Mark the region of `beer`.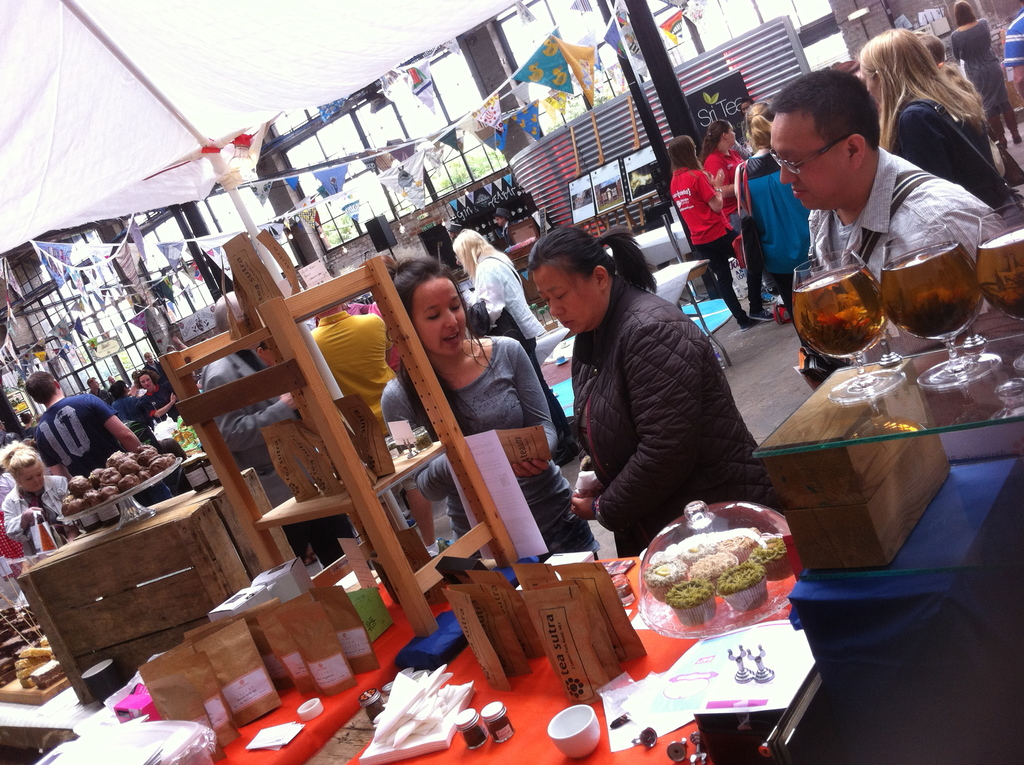
Region: <region>876, 245, 982, 340</region>.
